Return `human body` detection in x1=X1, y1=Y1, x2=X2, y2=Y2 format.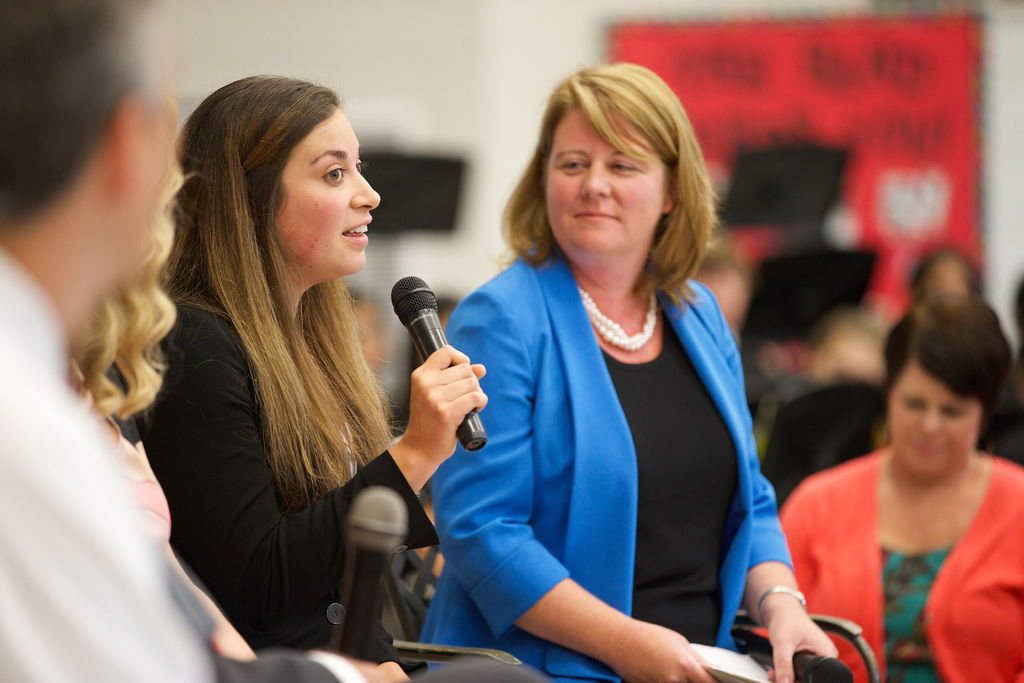
x1=0, y1=0, x2=417, y2=682.
